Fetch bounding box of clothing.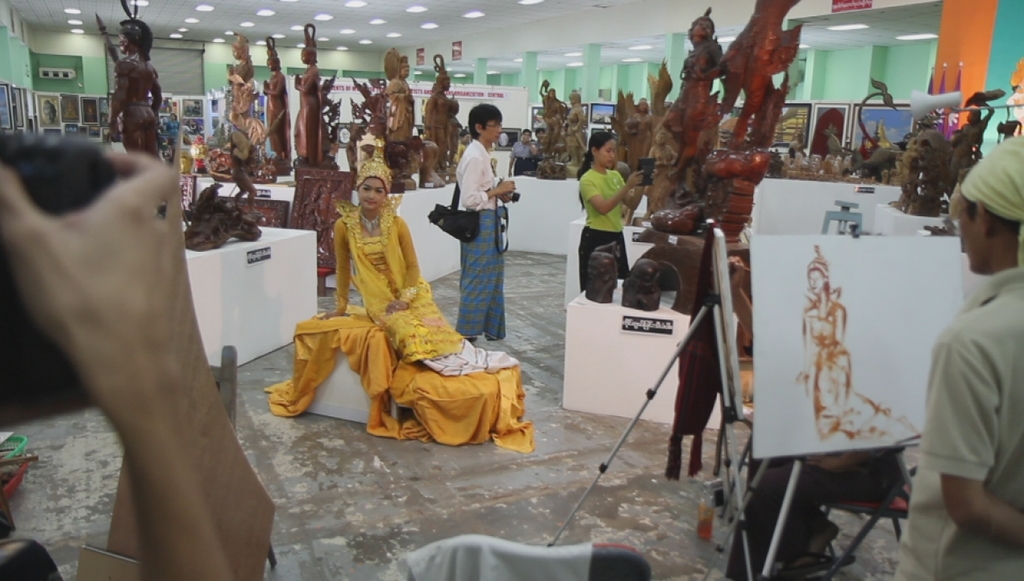
Bbox: <region>457, 136, 509, 341</region>.
